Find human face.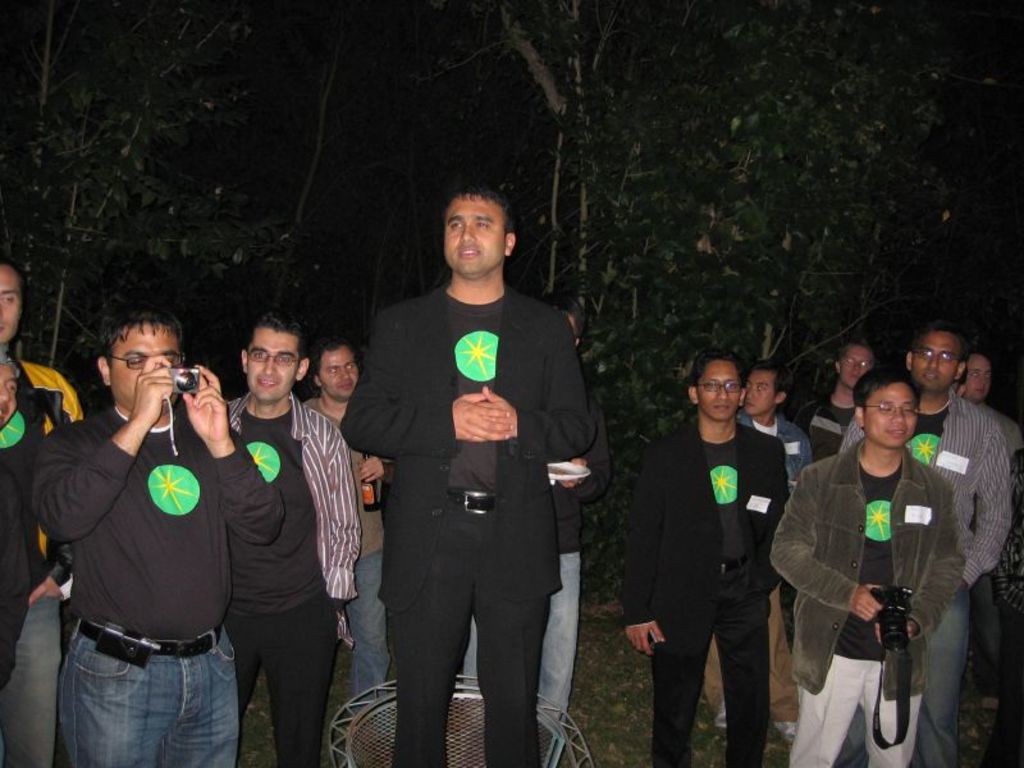
pyautogui.locateOnScreen(969, 360, 988, 399).
